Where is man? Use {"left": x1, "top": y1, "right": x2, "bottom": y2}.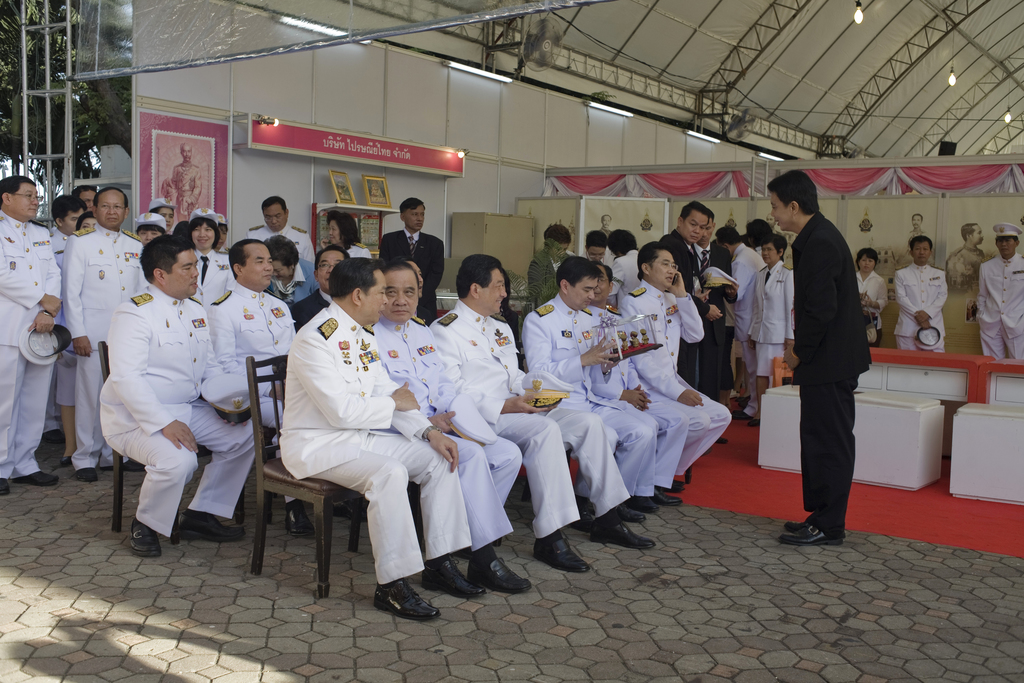
{"left": 65, "top": 189, "right": 148, "bottom": 470}.
